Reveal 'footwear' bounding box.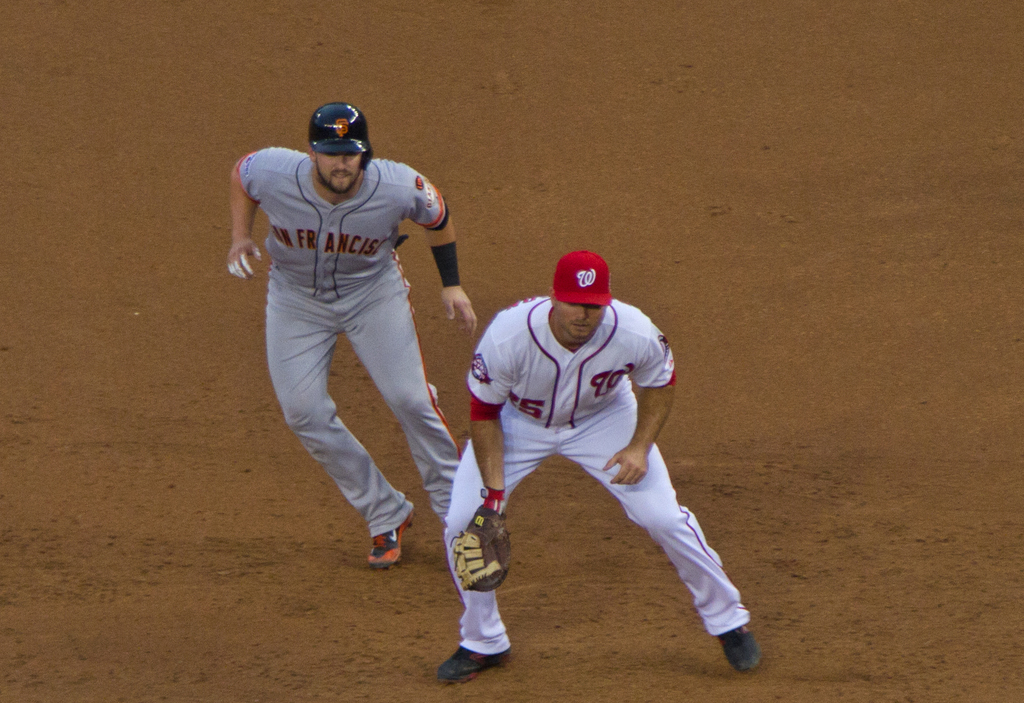
Revealed: bbox=(366, 510, 415, 572).
